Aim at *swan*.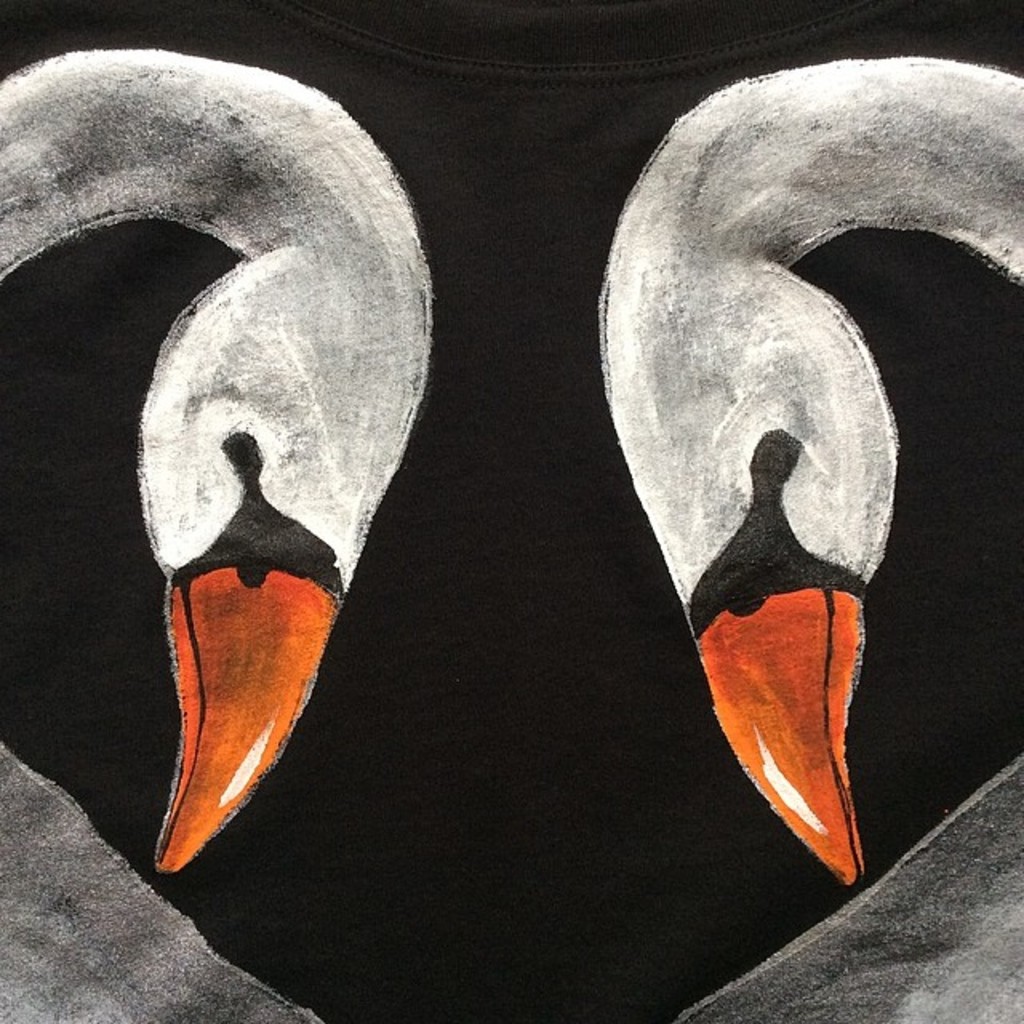
Aimed at (x1=0, y1=42, x2=432, y2=880).
